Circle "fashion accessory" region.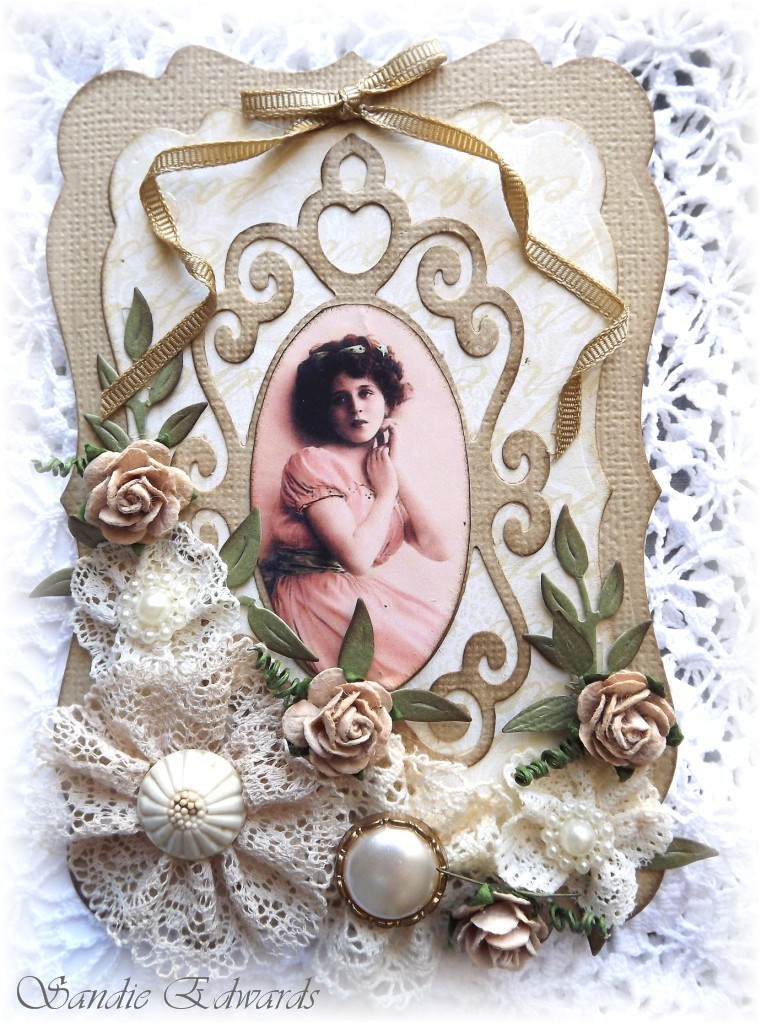
Region: select_region(255, 540, 348, 597).
